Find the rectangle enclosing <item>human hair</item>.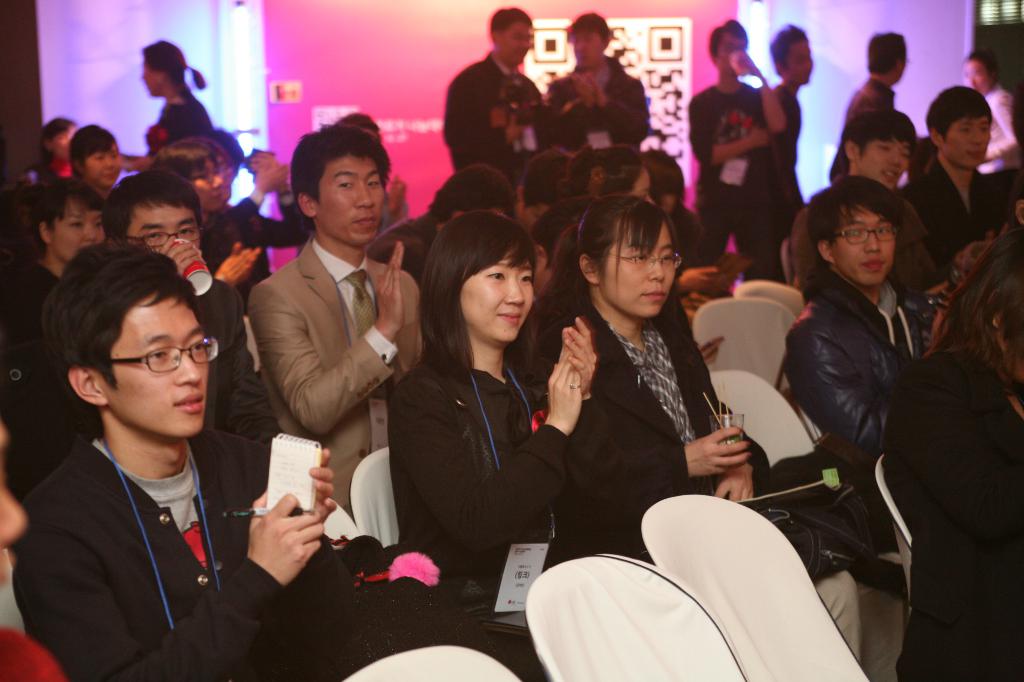
[left=42, top=122, right=72, bottom=165].
